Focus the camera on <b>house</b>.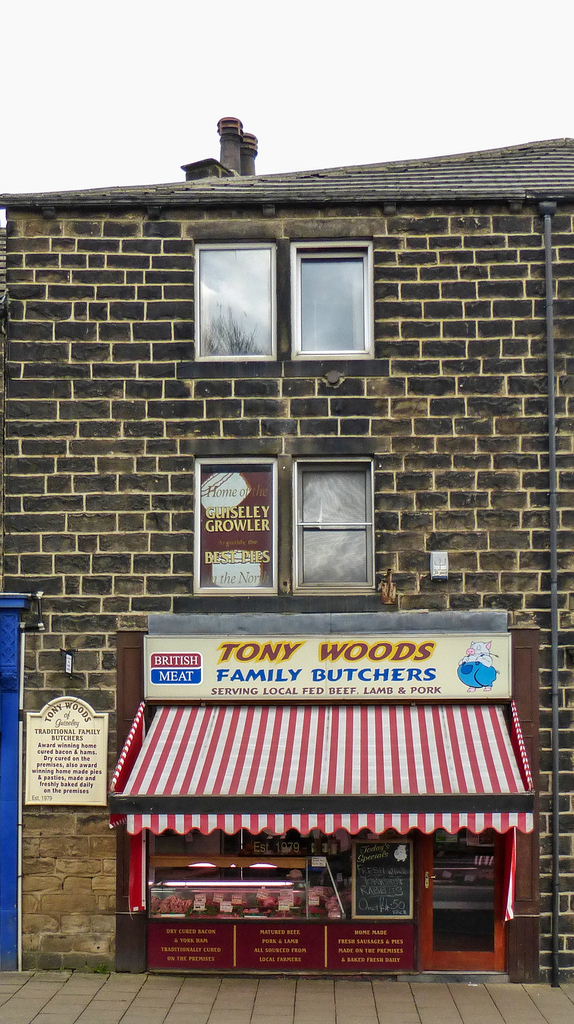
Focus region: 28/78/572/777.
